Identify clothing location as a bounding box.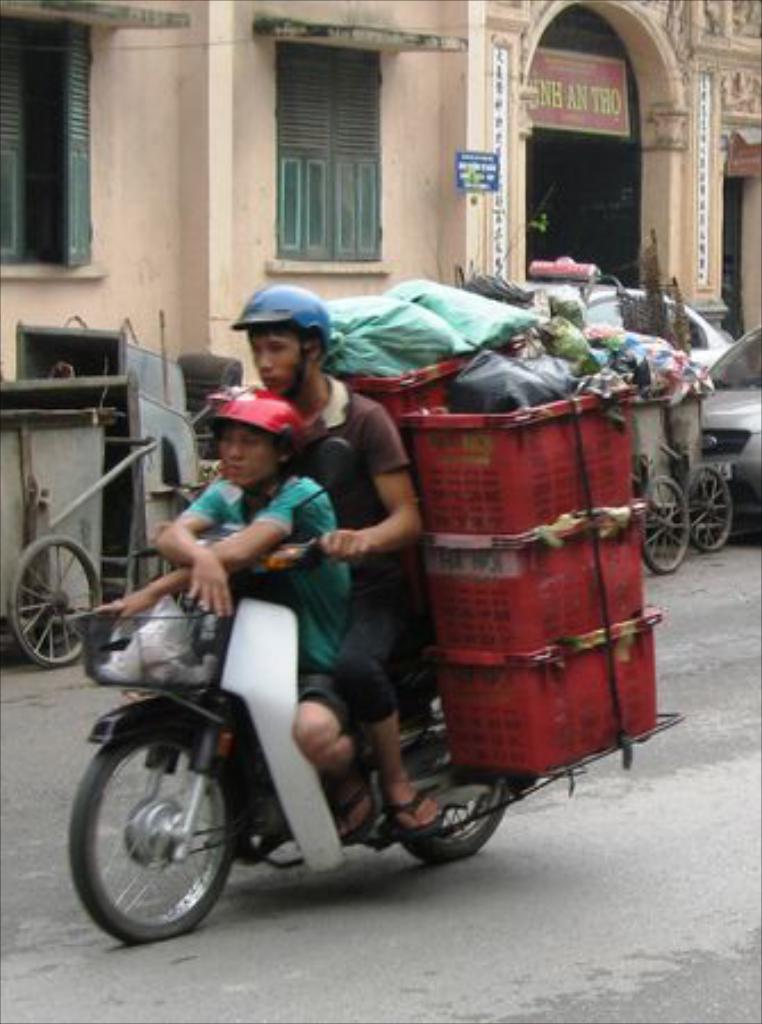
[341, 391, 396, 569].
